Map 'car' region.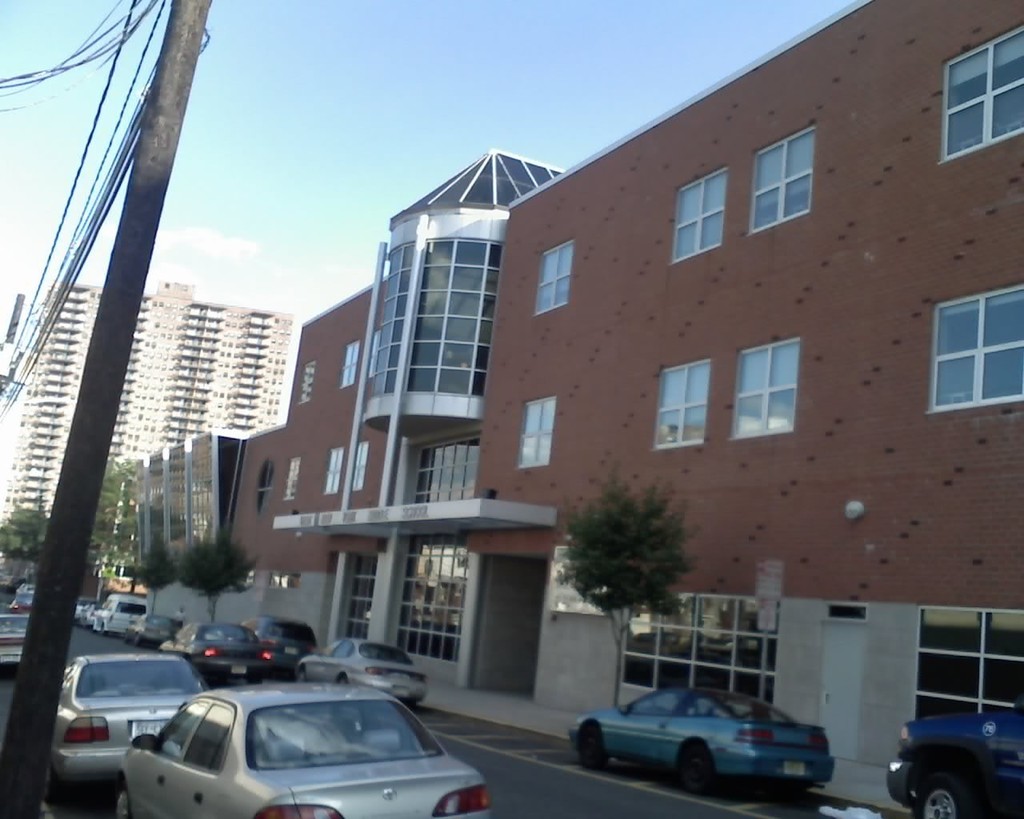
Mapped to locate(90, 601, 149, 635).
